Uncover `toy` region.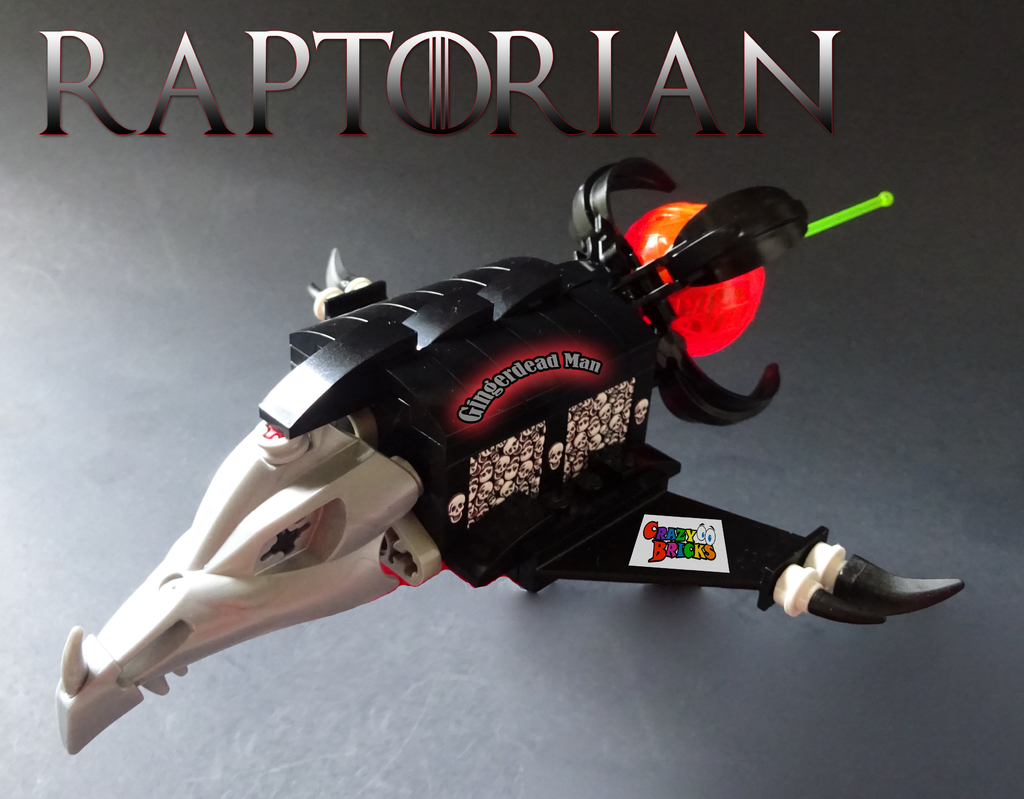
Uncovered: [left=39, top=159, right=963, bottom=722].
